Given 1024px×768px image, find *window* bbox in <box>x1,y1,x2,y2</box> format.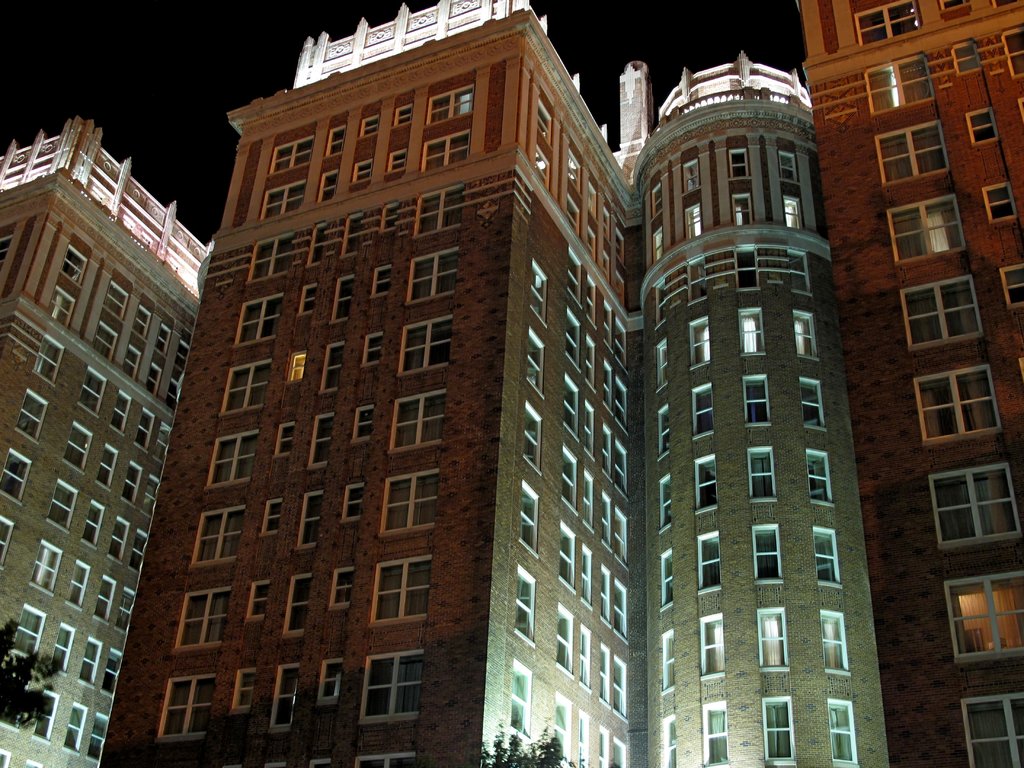
<box>237,667,258,709</box>.
